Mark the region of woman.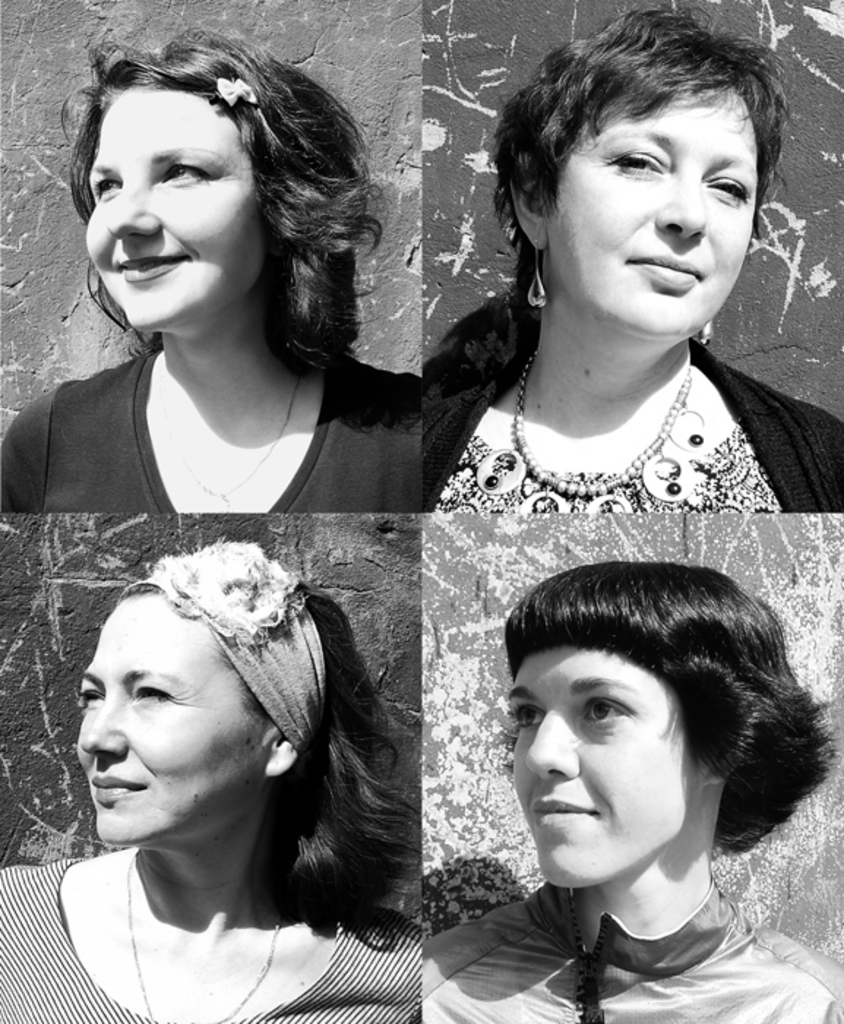
Region: <box>418,3,843,518</box>.
